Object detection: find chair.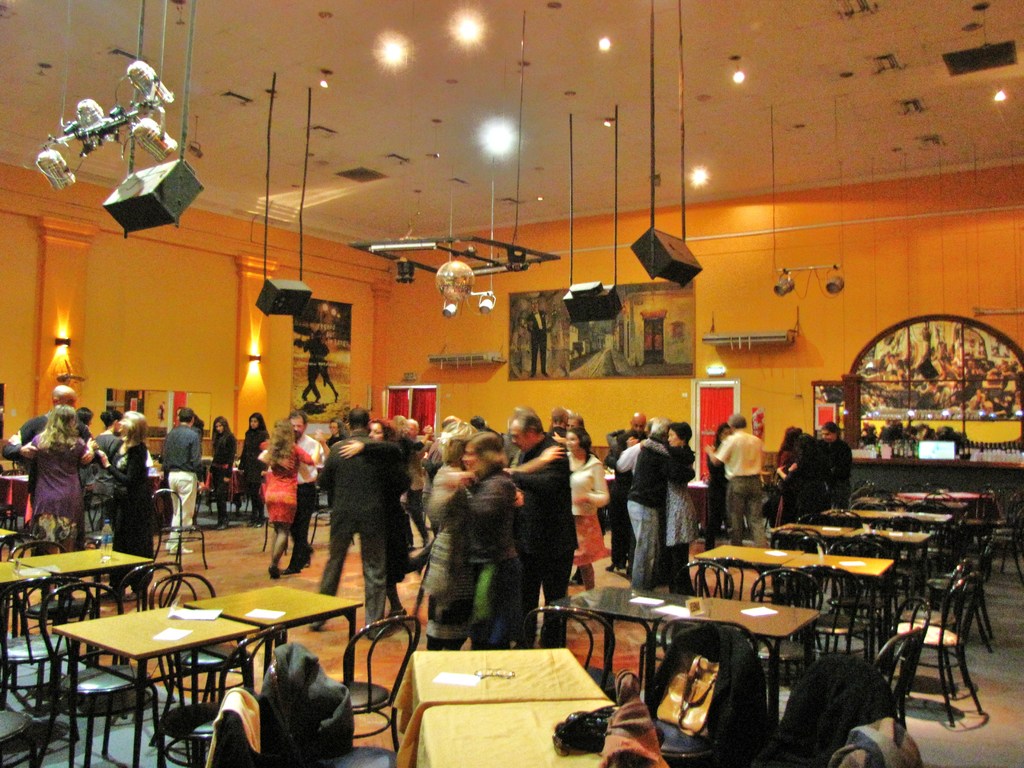
Rect(0, 698, 37, 767).
